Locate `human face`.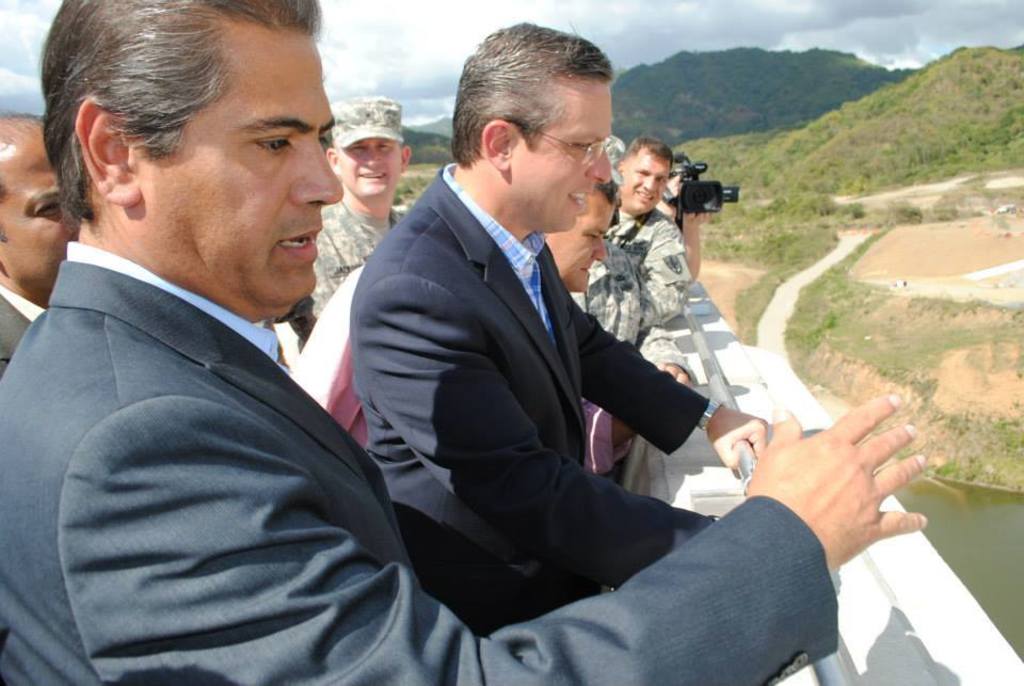
Bounding box: 0,128,85,302.
